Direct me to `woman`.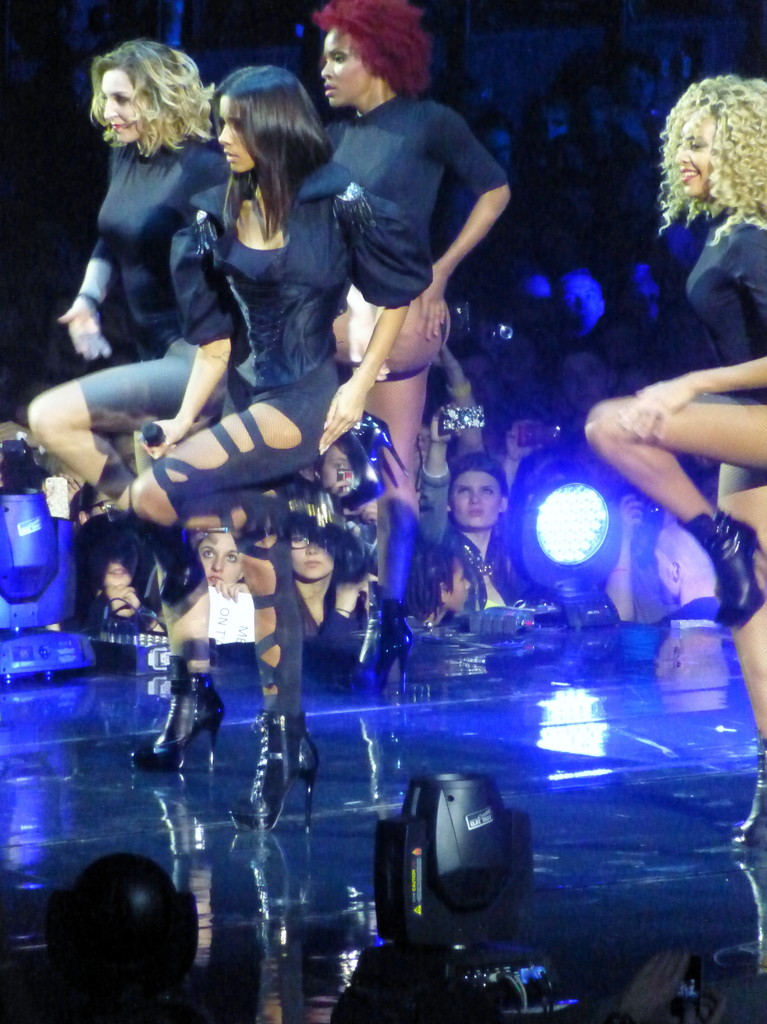
Direction: 309 0 504 682.
